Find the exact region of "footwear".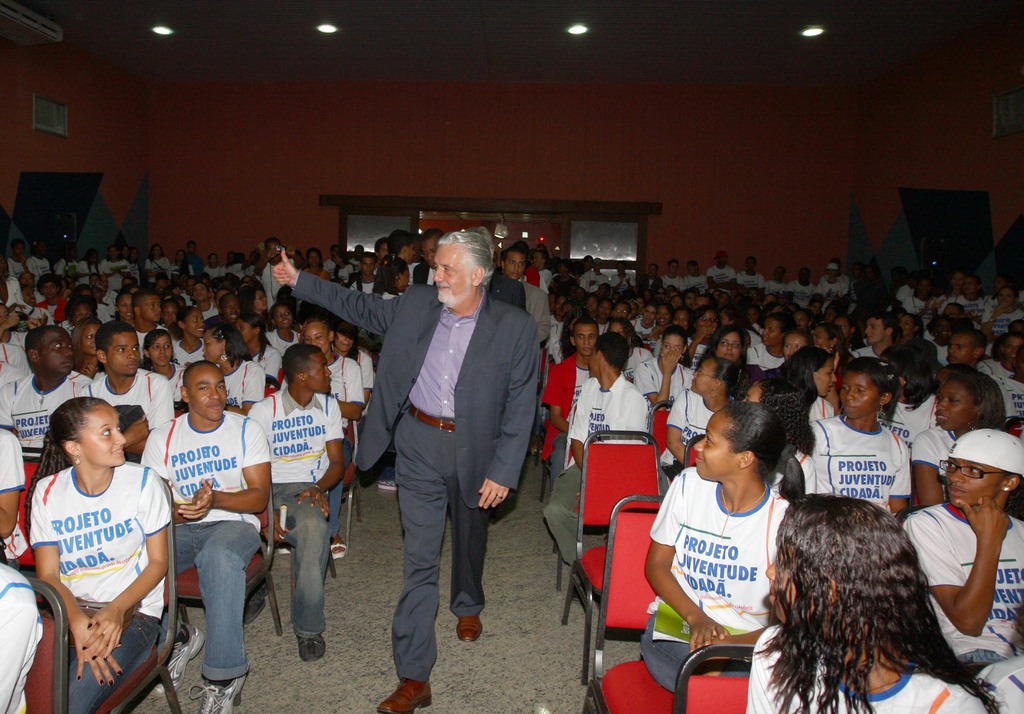
Exact region: region(294, 635, 326, 655).
